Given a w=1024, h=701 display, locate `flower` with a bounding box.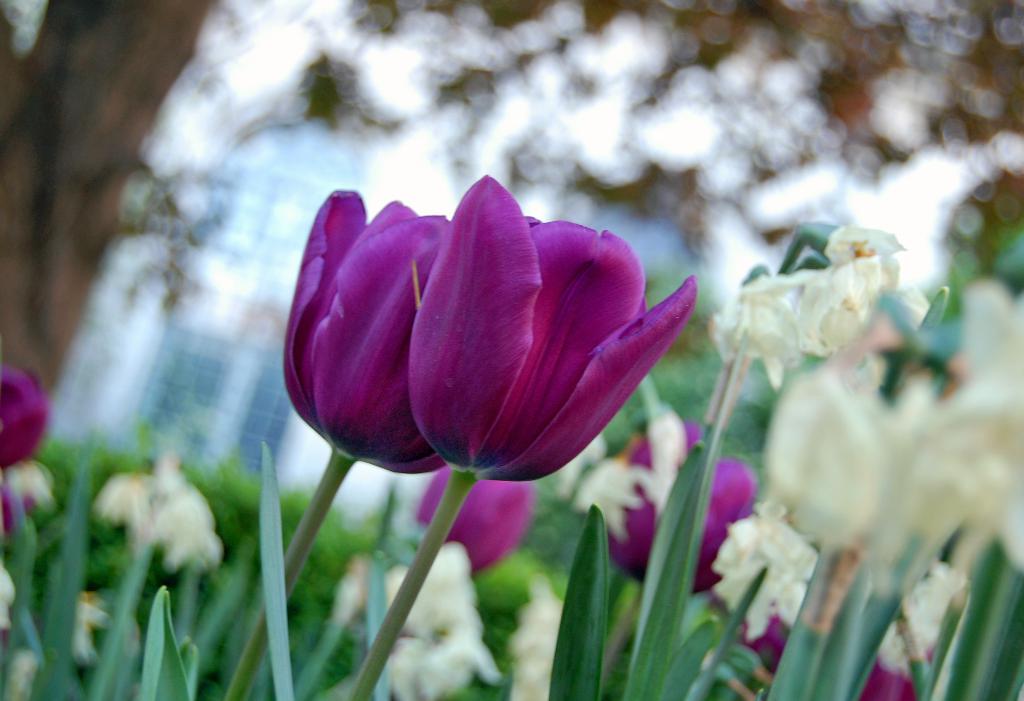
Located: 897/287/1023/551.
